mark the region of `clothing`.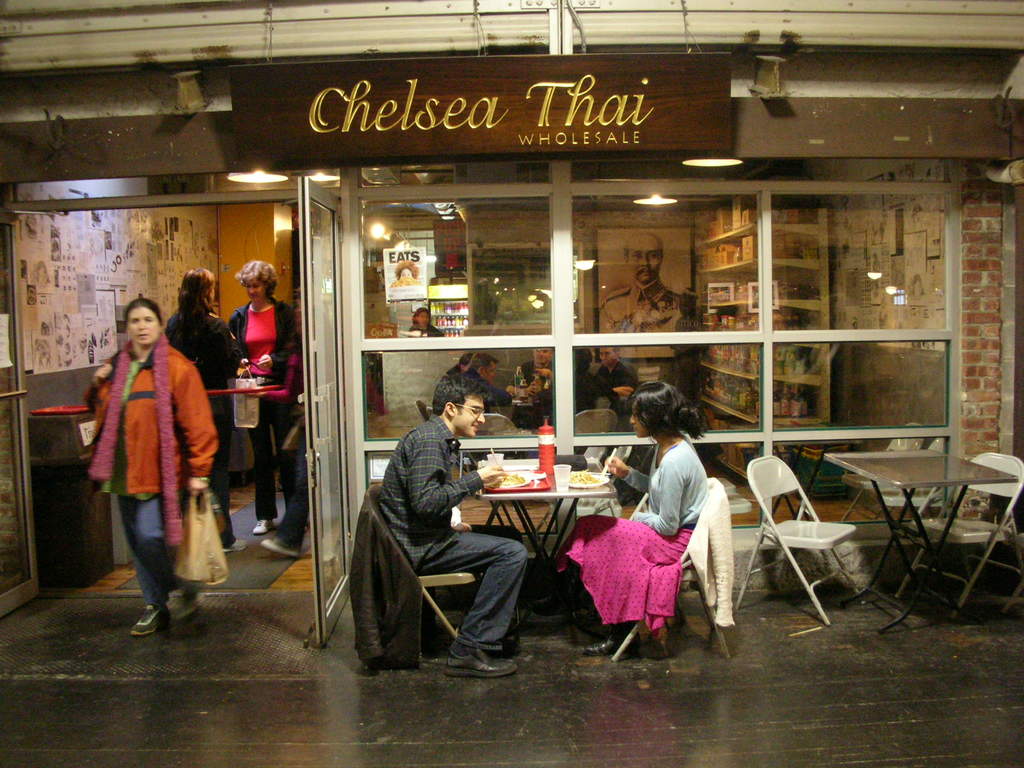
Region: <region>578, 368, 623, 415</region>.
